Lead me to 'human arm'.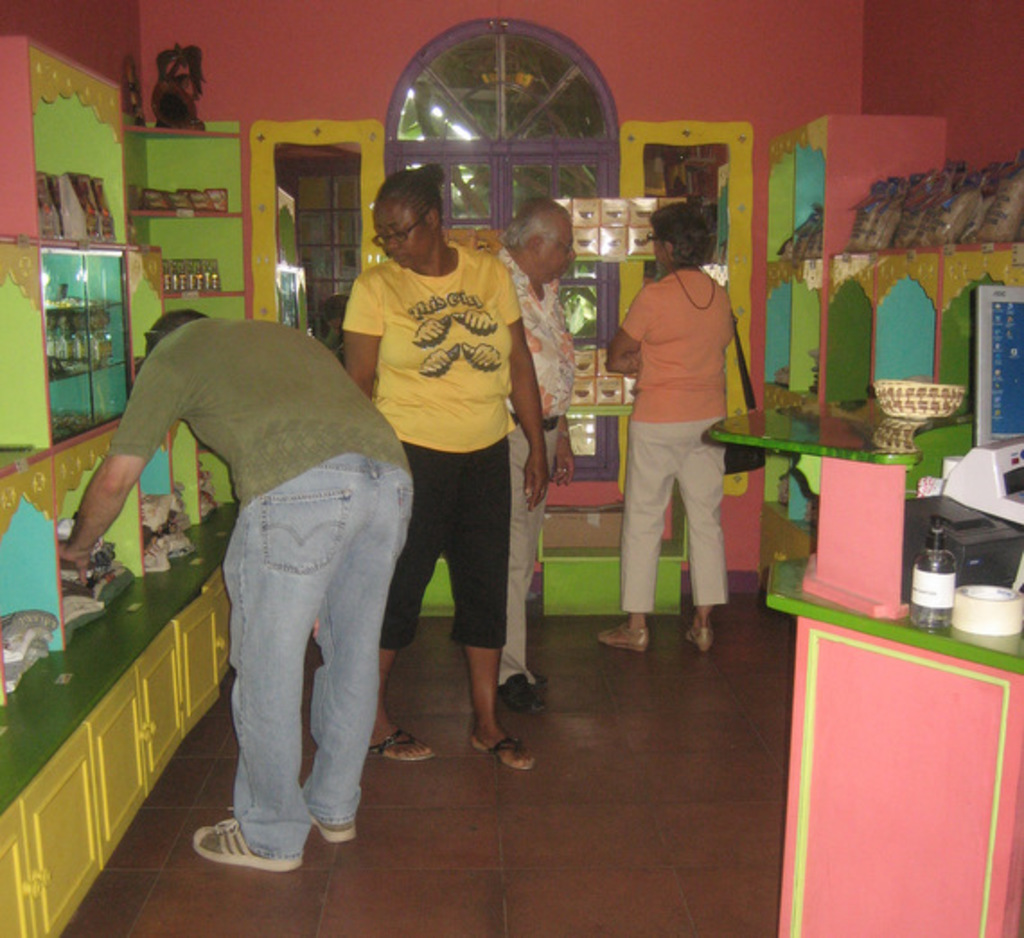
Lead to 559/419/577/474.
